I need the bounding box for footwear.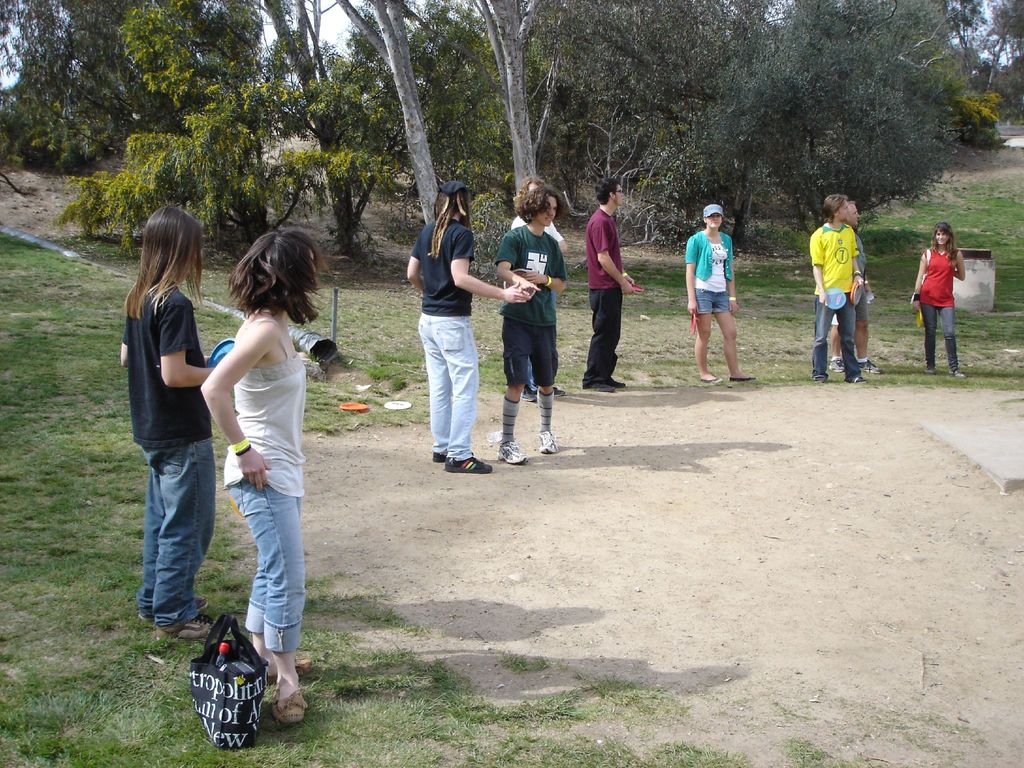
Here it is: region(158, 612, 211, 636).
